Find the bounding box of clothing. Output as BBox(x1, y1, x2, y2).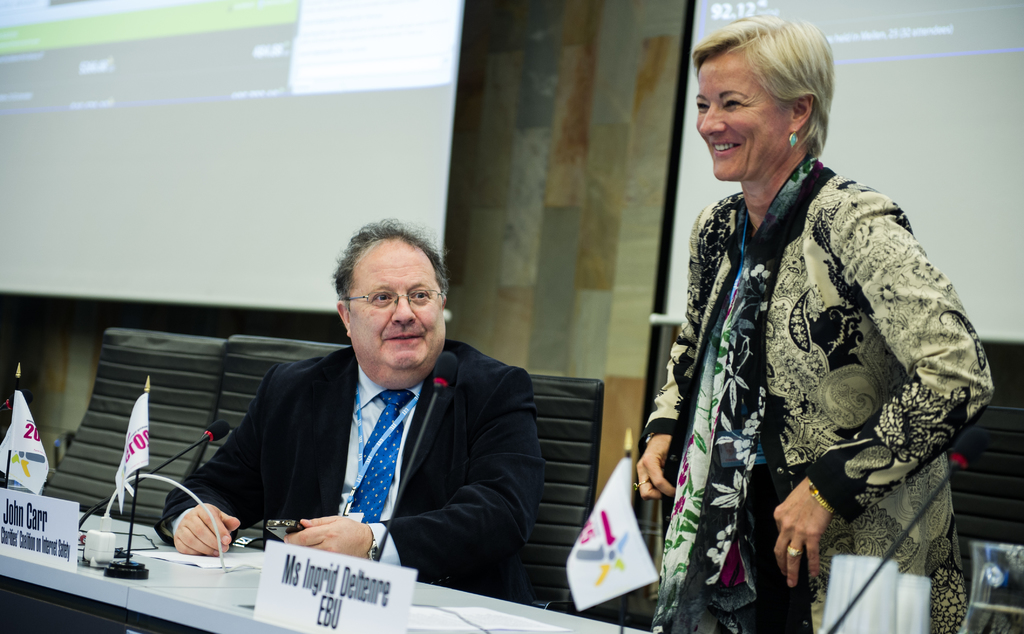
BBox(154, 340, 544, 606).
